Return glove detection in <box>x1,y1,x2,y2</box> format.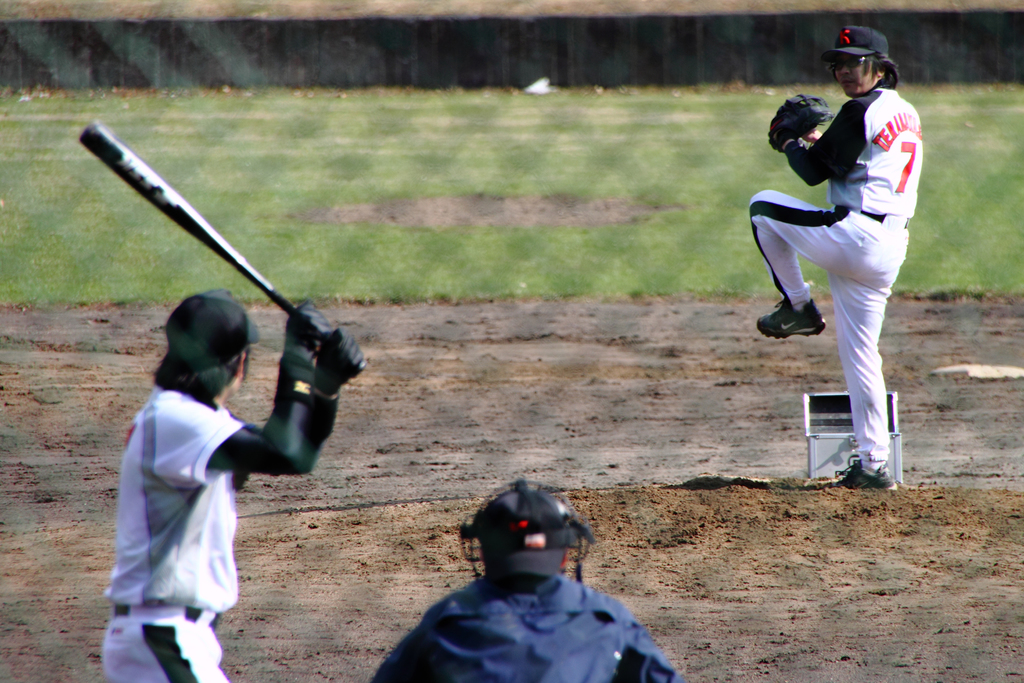
<box>310,318,369,394</box>.
